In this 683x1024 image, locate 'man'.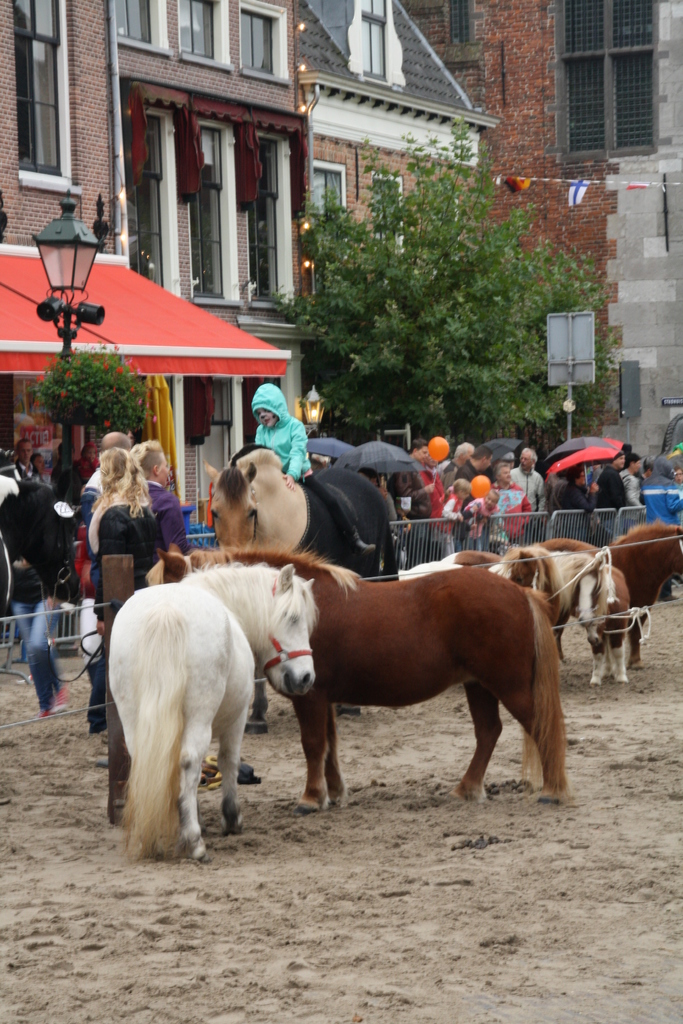
Bounding box: <region>387, 442, 436, 564</region>.
